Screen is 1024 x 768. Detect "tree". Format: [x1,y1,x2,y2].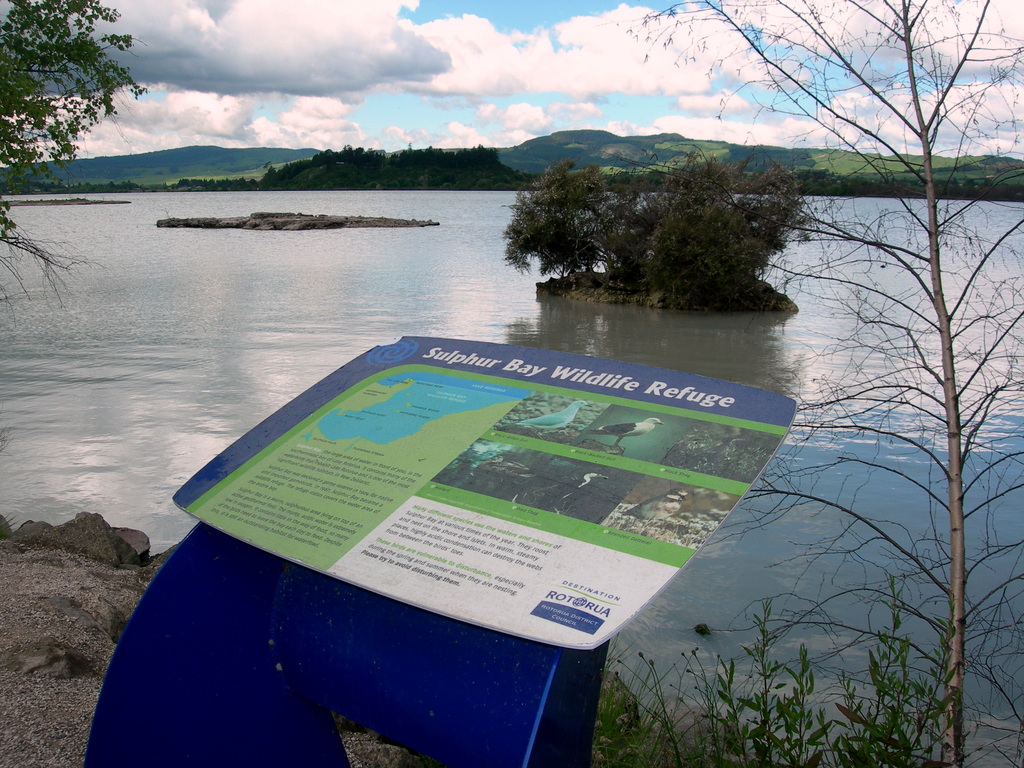
[0,0,154,339].
